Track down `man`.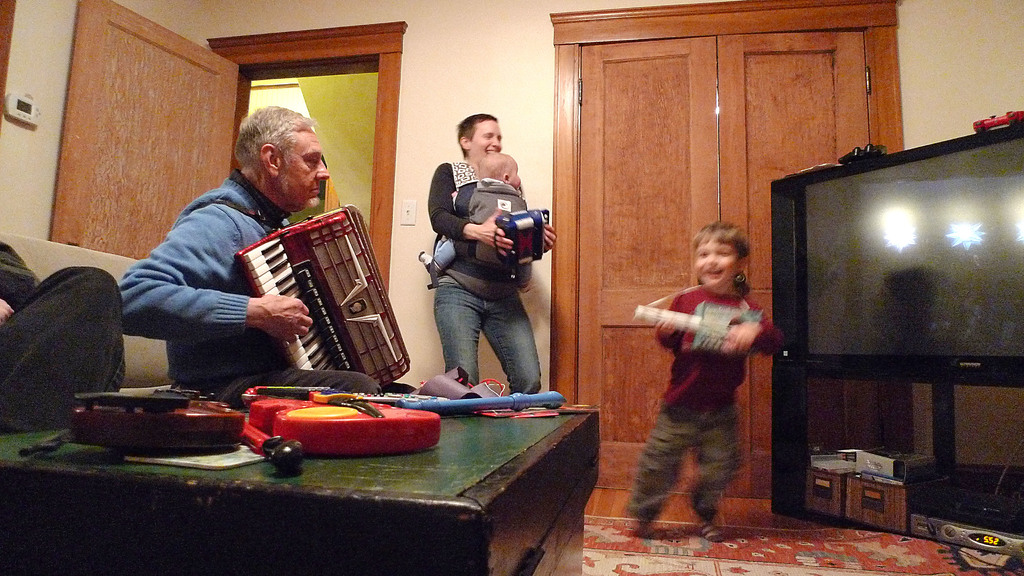
Tracked to pyautogui.locateOnScreen(106, 104, 420, 393).
